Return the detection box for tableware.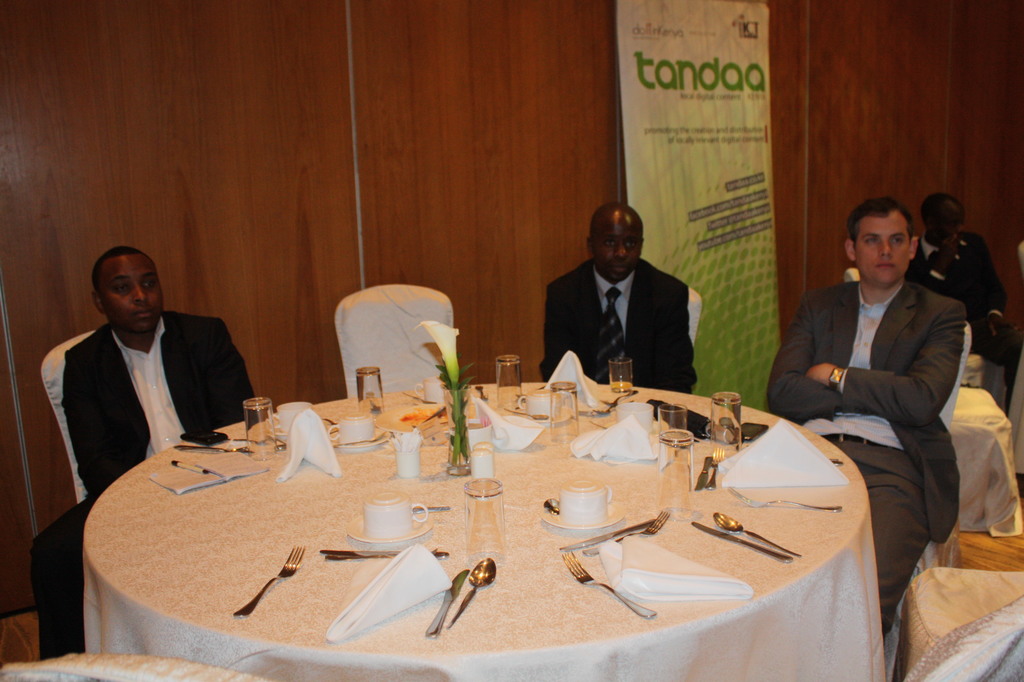
BBox(346, 508, 432, 544).
